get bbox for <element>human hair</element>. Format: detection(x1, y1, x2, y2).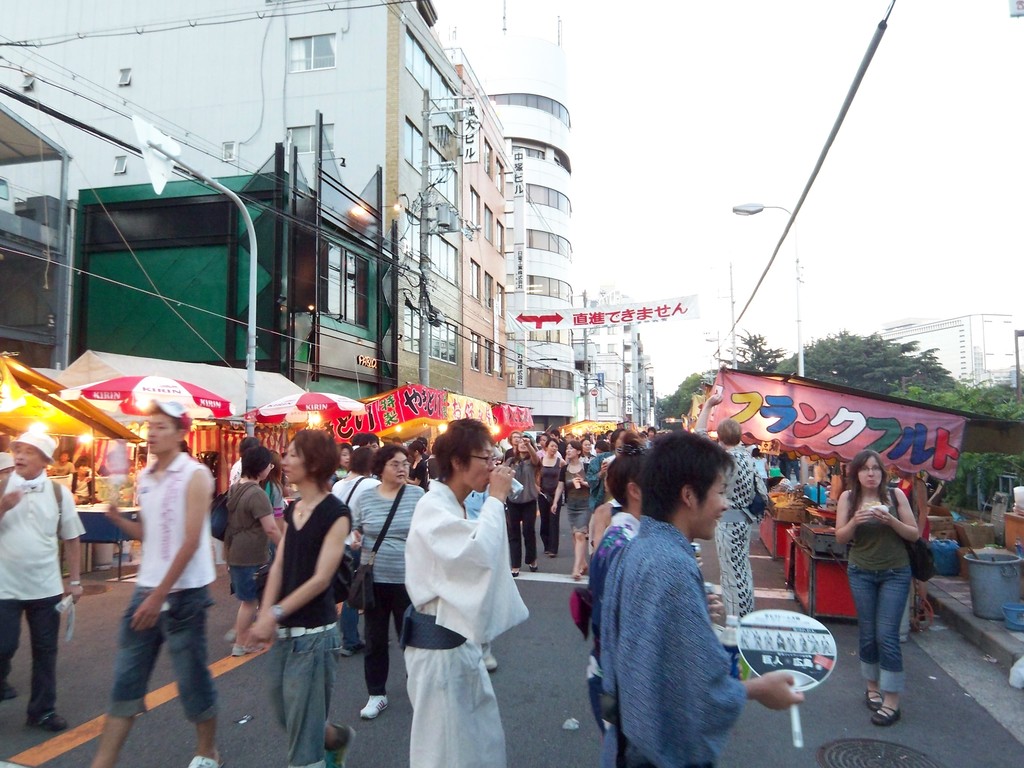
detection(239, 445, 272, 481).
